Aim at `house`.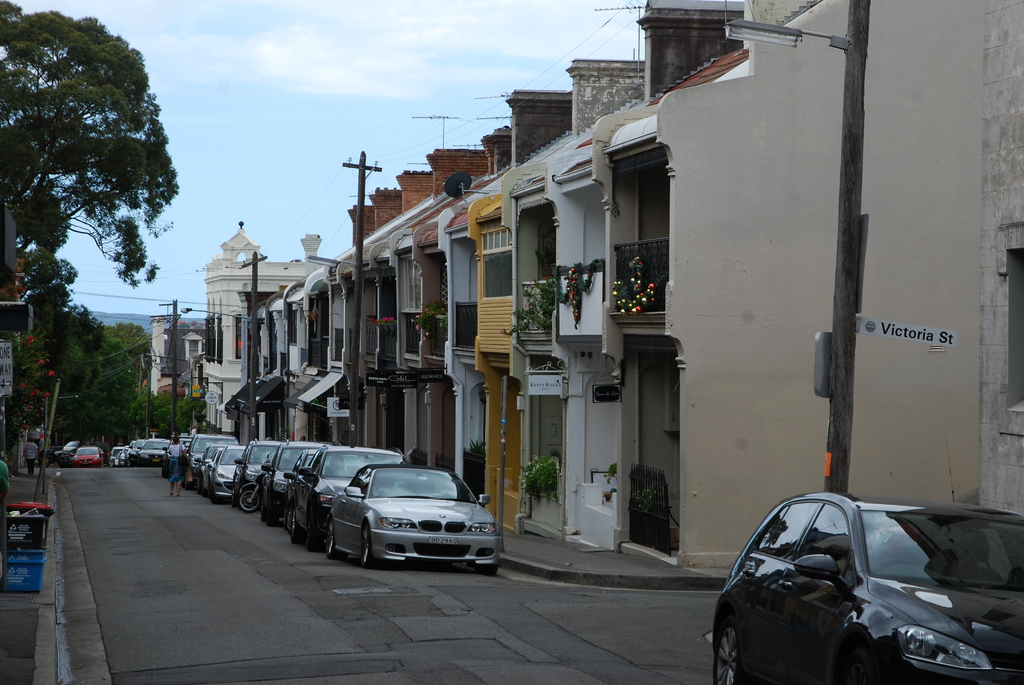
Aimed at 572, 98, 625, 567.
